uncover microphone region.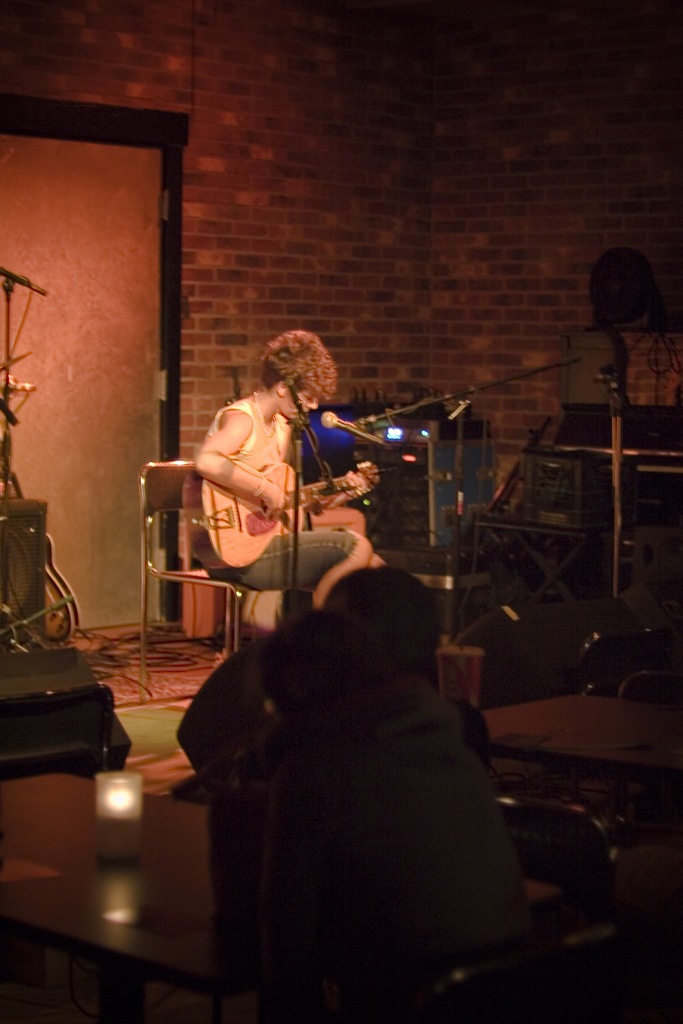
Uncovered: bbox=[319, 408, 376, 440].
